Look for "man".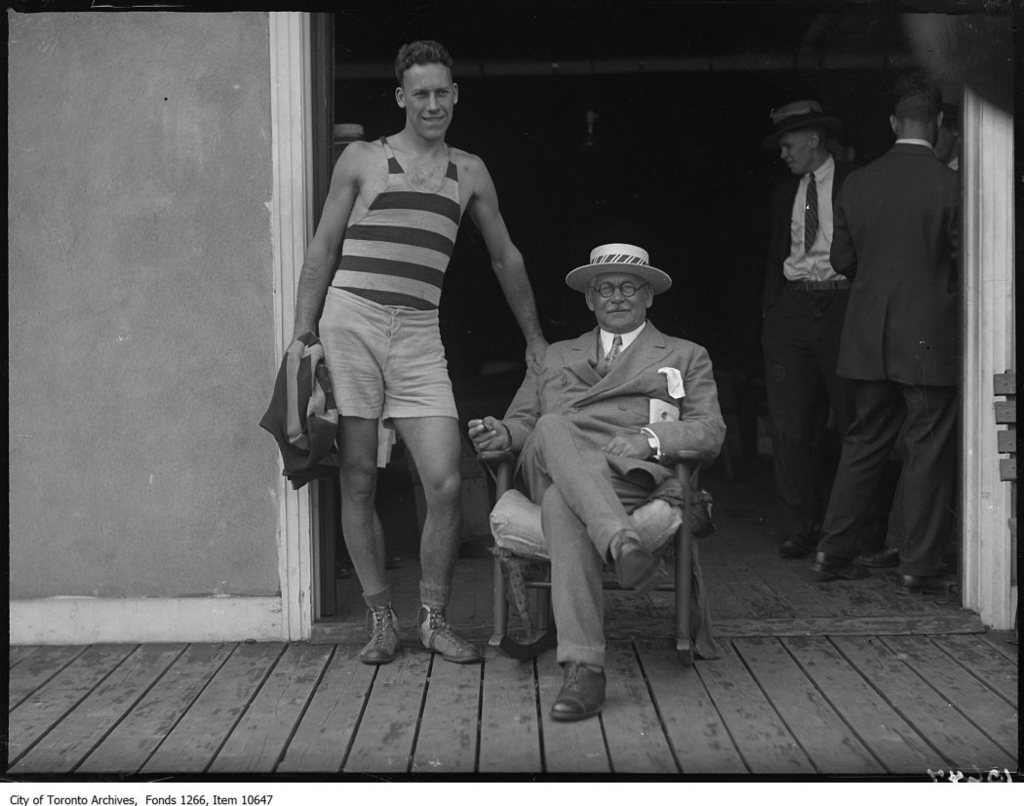
Found: bbox(752, 103, 901, 577).
